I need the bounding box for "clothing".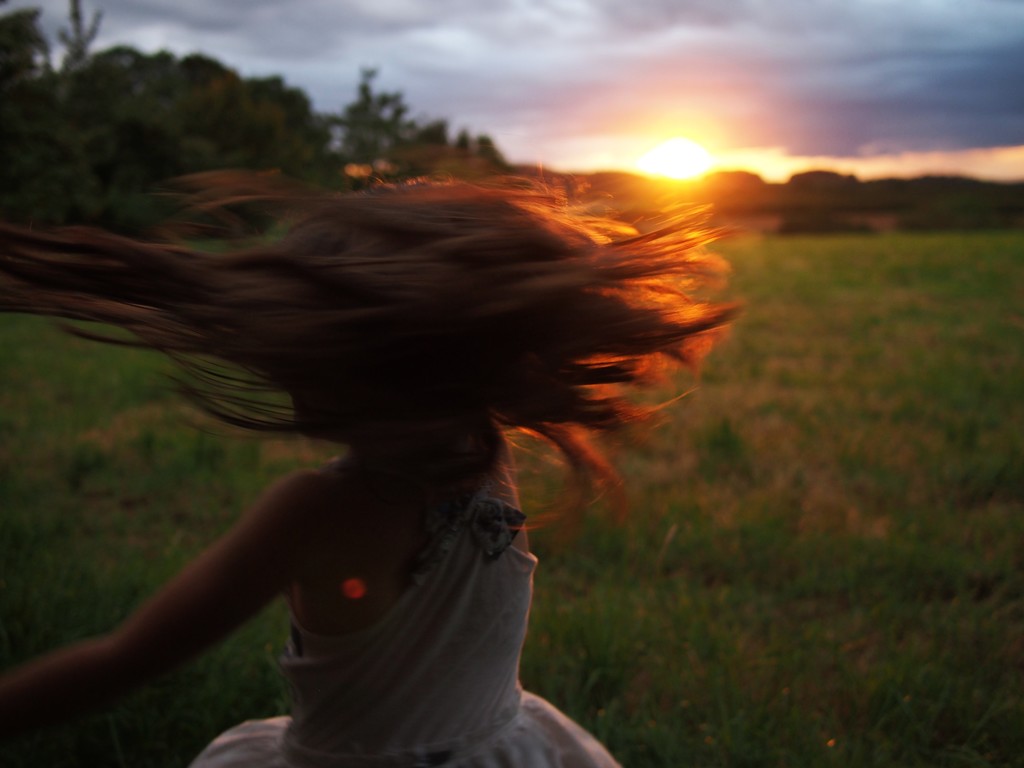
Here it is: Rect(191, 470, 621, 767).
